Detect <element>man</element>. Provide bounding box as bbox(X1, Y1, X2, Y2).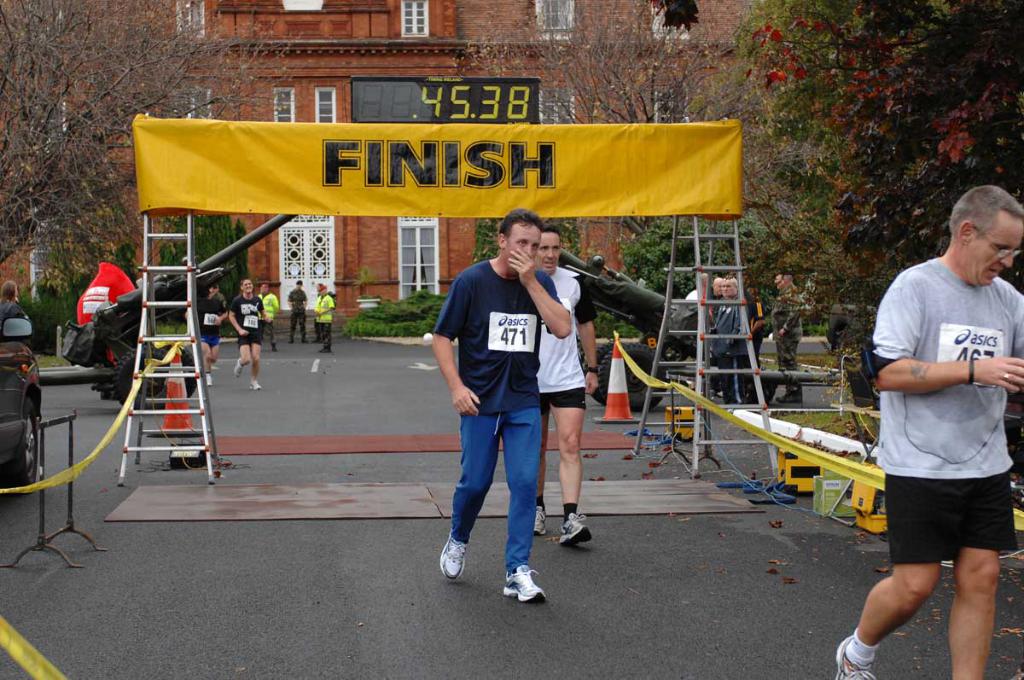
bbox(283, 276, 309, 345).
